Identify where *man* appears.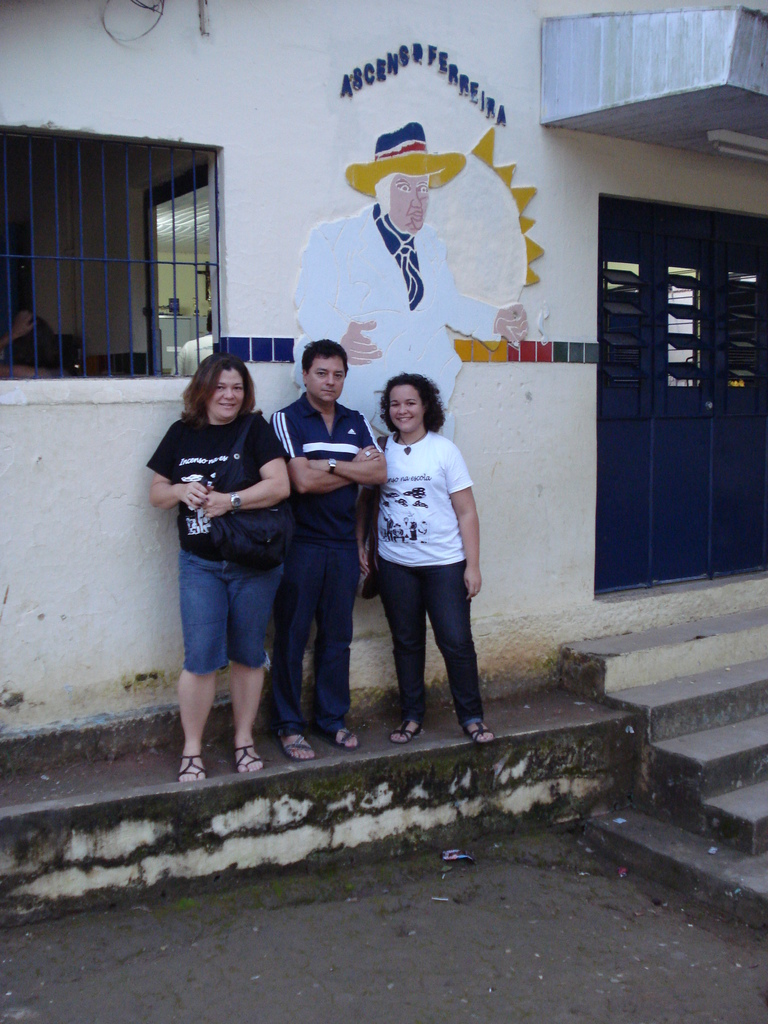
Appears at [x1=294, y1=127, x2=525, y2=442].
